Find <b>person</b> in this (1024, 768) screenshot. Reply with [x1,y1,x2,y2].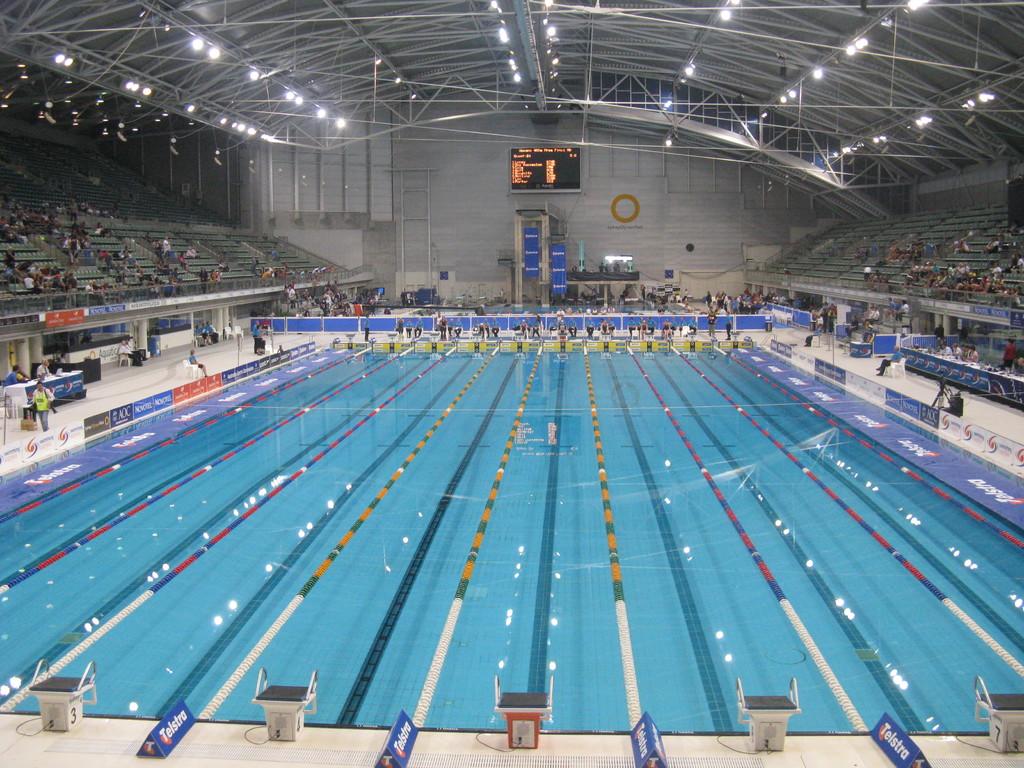
[254,324,264,356].
